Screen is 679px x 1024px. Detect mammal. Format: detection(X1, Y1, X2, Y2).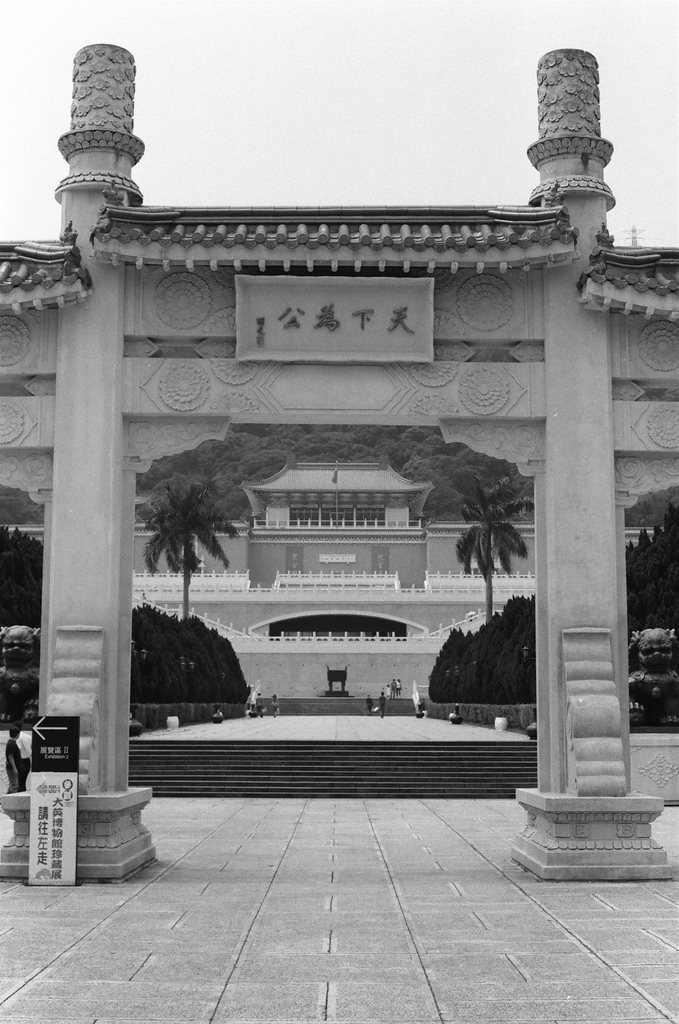
detection(211, 705, 222, 721).
